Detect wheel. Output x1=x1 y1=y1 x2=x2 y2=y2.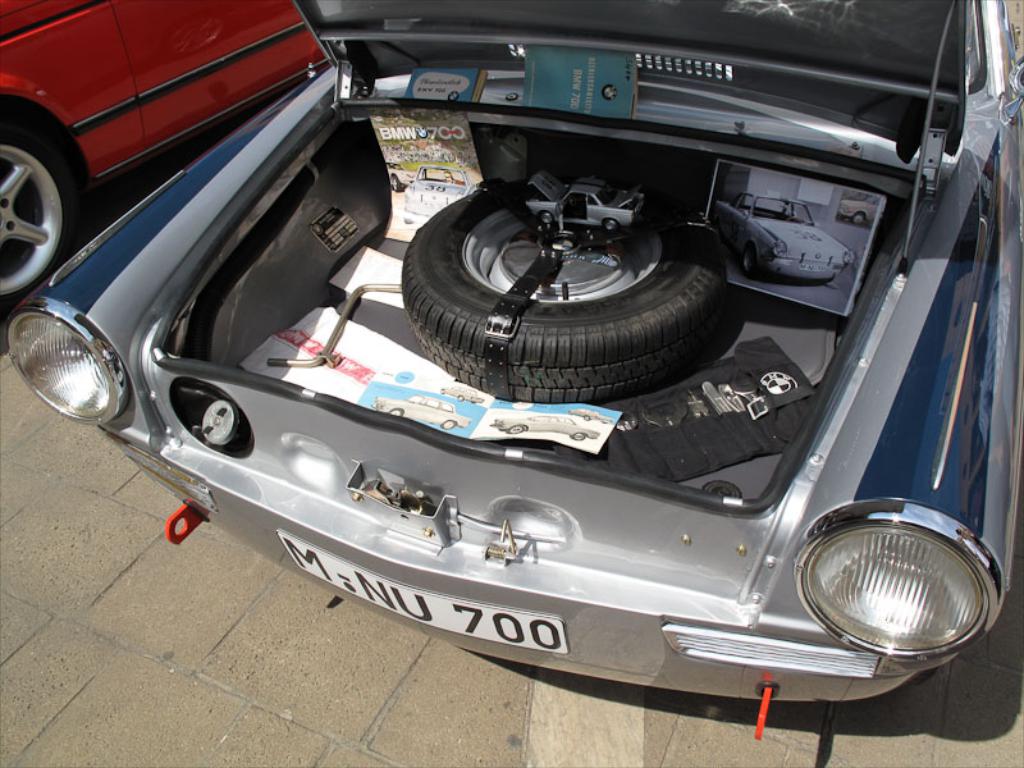
x1=401 y1=178 x2=727 y2=401.
